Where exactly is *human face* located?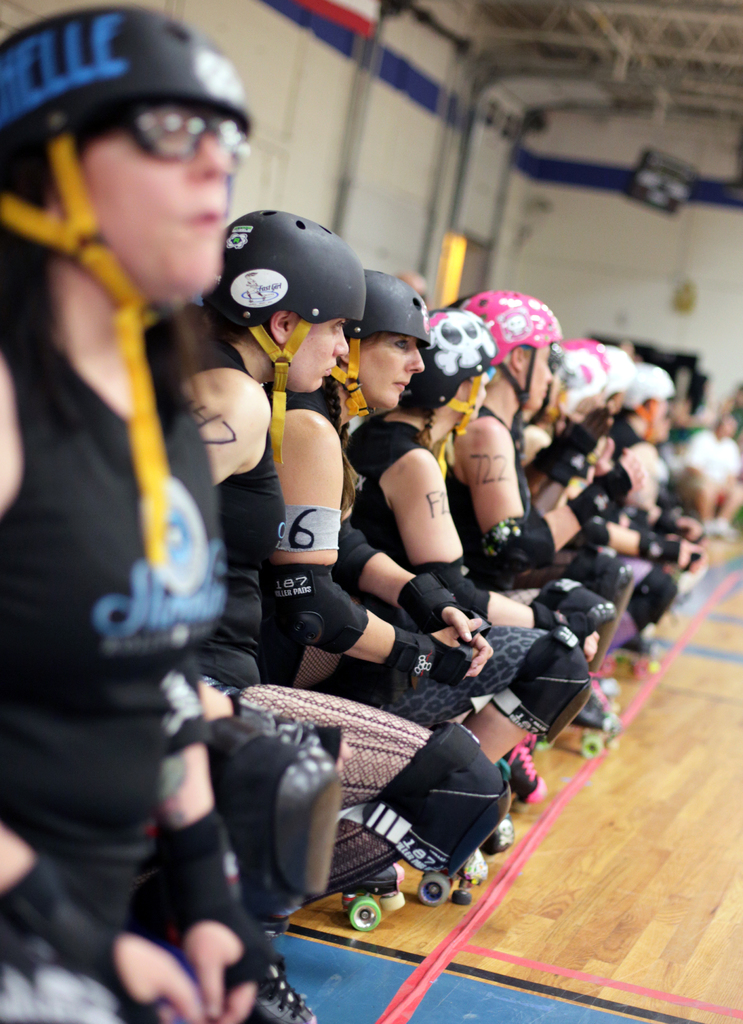
Its bounding box is select_region(78, 99, 233, 301).
